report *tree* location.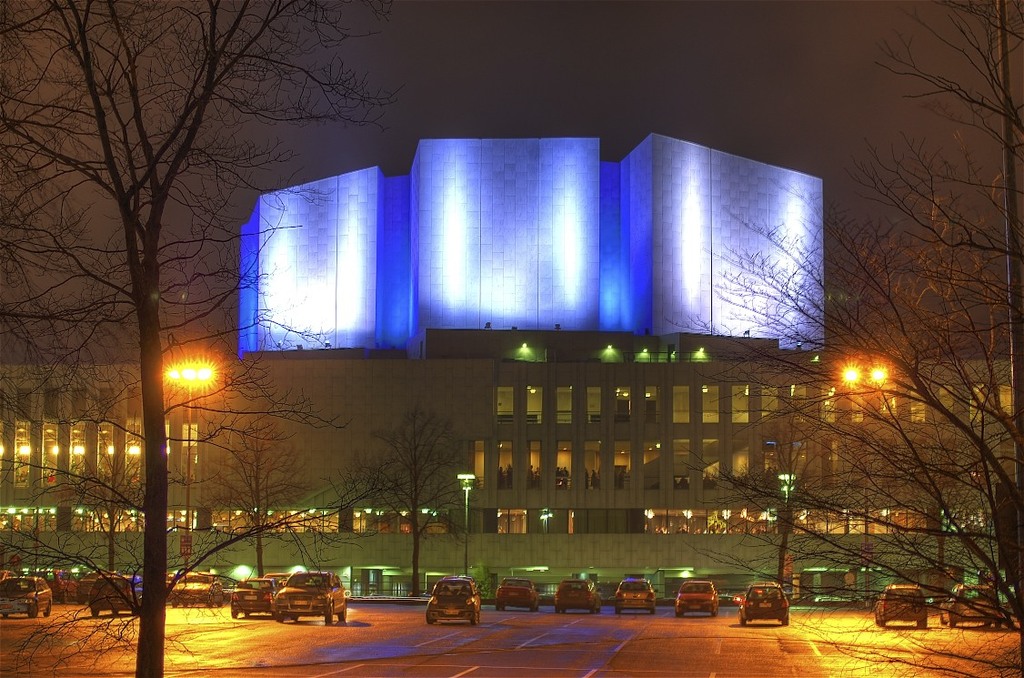
Report: BBox(668, 0, 1023, 677).
